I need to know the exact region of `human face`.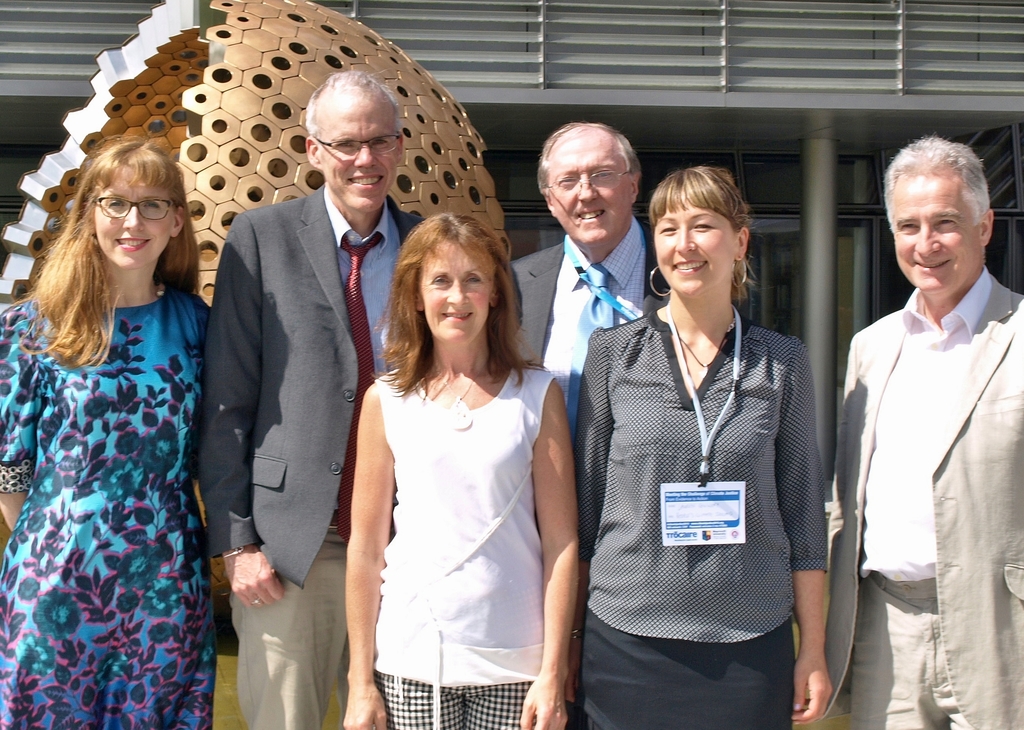
Region: (91,166,174,263).
